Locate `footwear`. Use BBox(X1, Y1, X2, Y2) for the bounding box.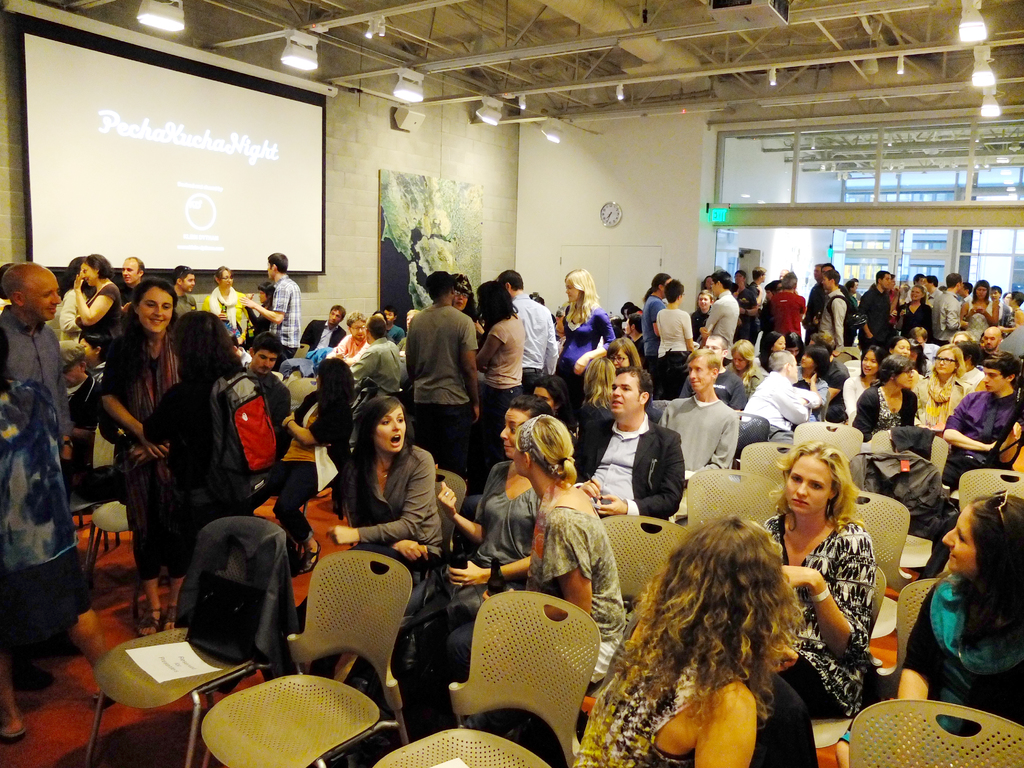
BBox(165, 607, 182, 627).
